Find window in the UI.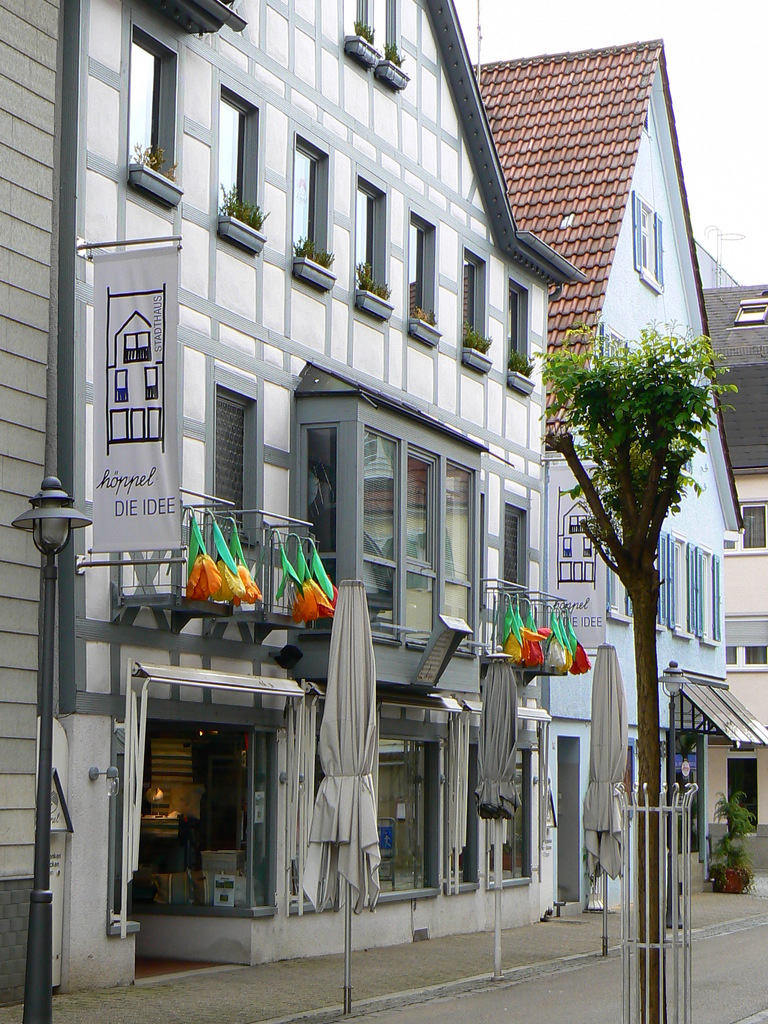
UI element at crop(632, 193, 664, 292).
